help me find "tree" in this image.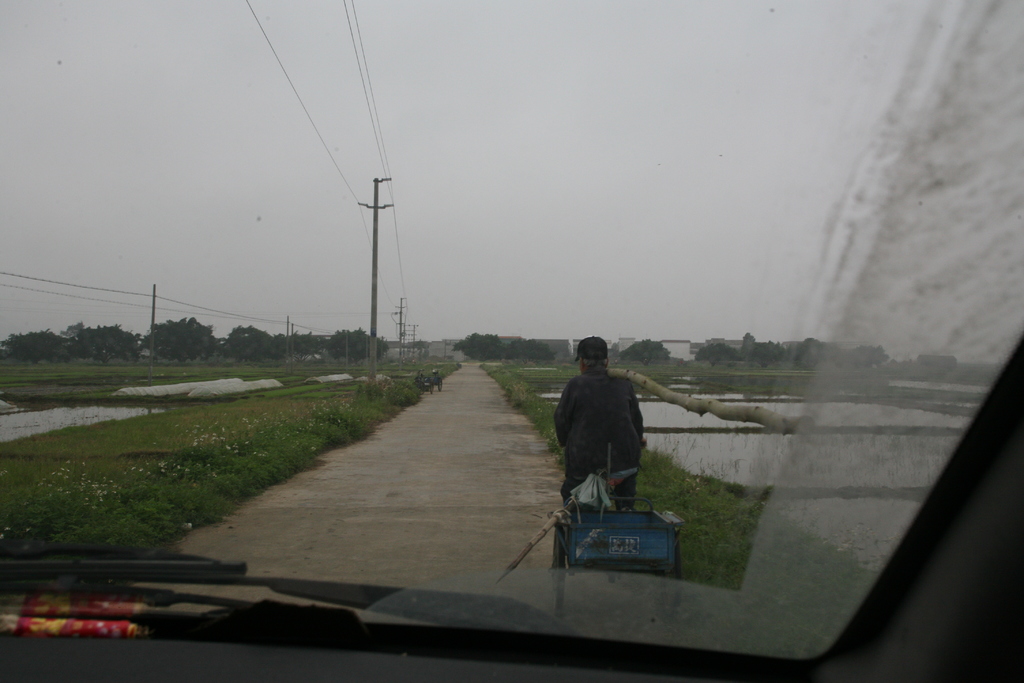
Found it: [144,313,219,362].
